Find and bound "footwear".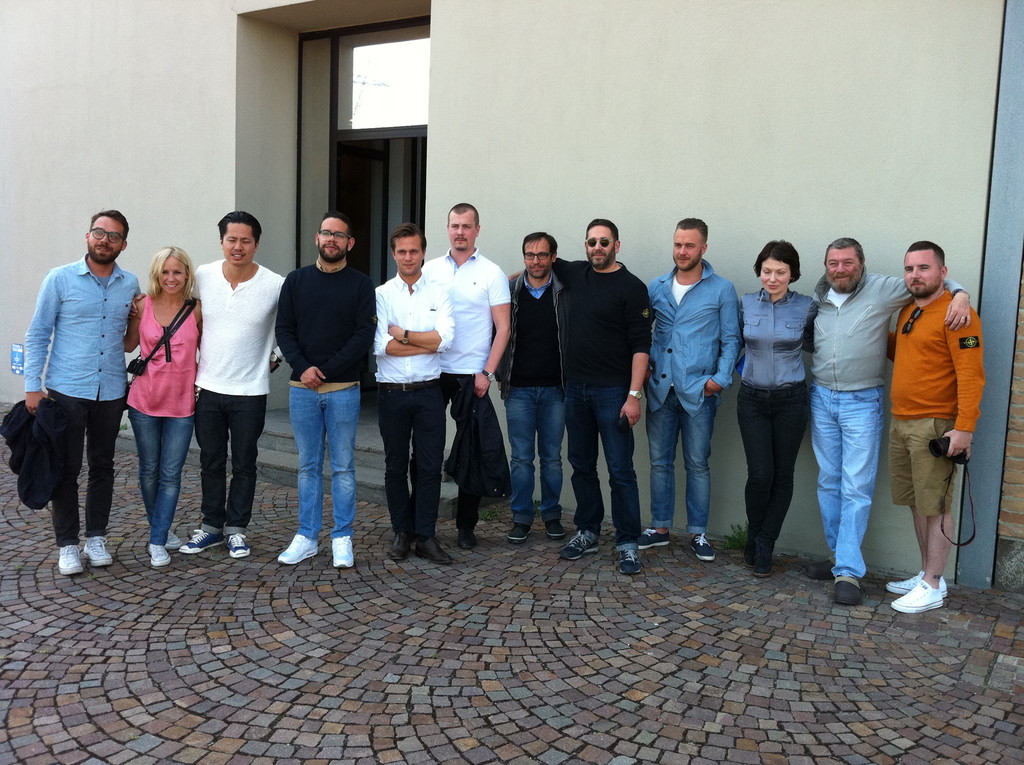
Bound: left=83, top=538, right=116, bottom=567.
